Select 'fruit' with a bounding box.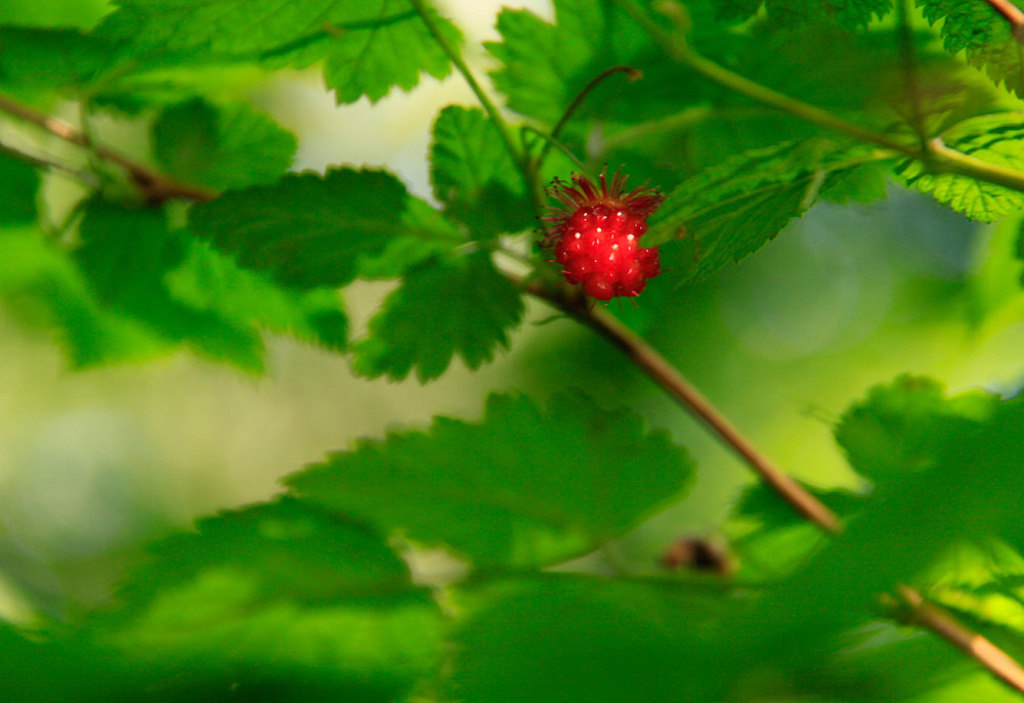
<region>556, 182, 671, 301</region>.
